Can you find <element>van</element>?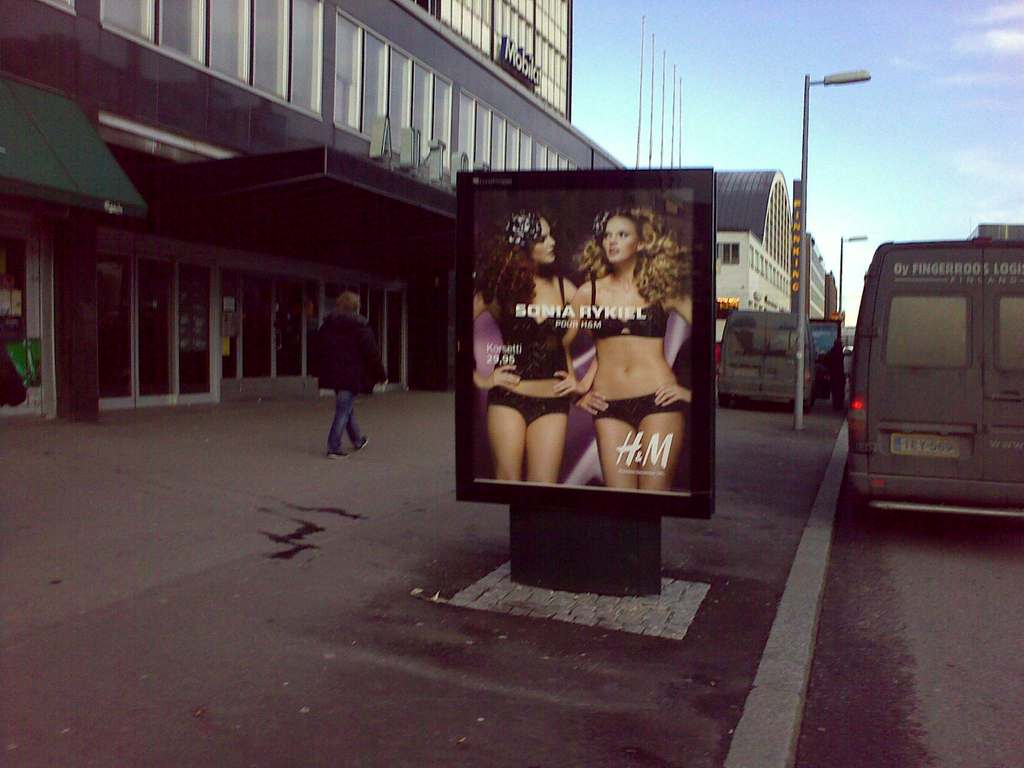
Yes, bounding box: pyautogui.locateOnScreen(808, 316, 846, 404).
